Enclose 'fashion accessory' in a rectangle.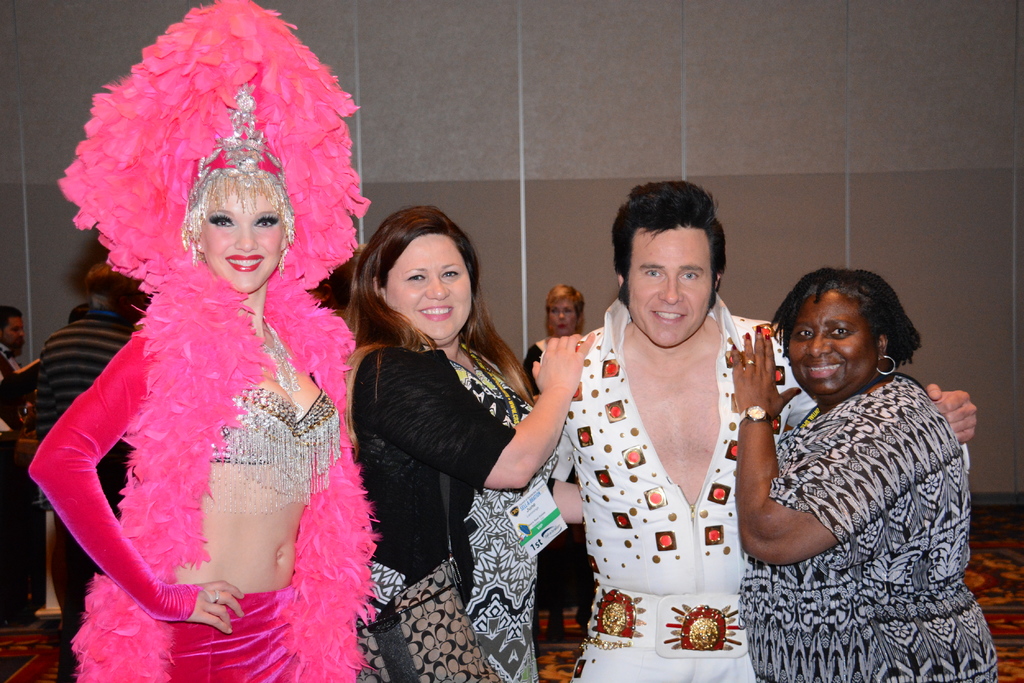
locate(876, 353, 897, 376).
